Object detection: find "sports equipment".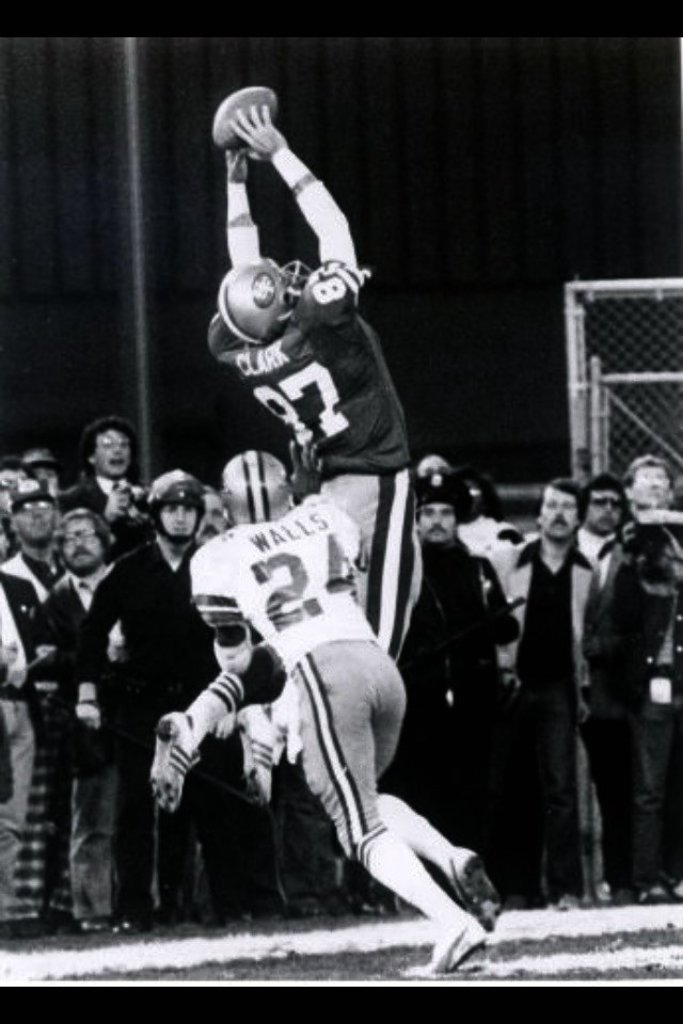
BBox(440, 846, 504, 926).
